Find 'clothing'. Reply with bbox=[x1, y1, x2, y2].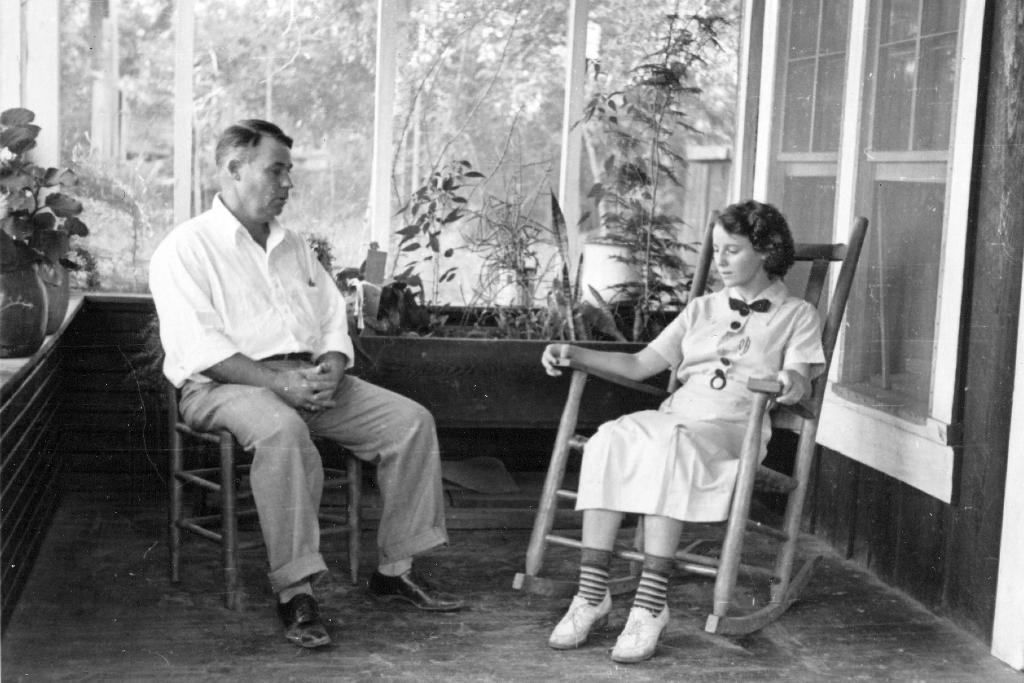
bbox=[152, 178, 422, 615].
